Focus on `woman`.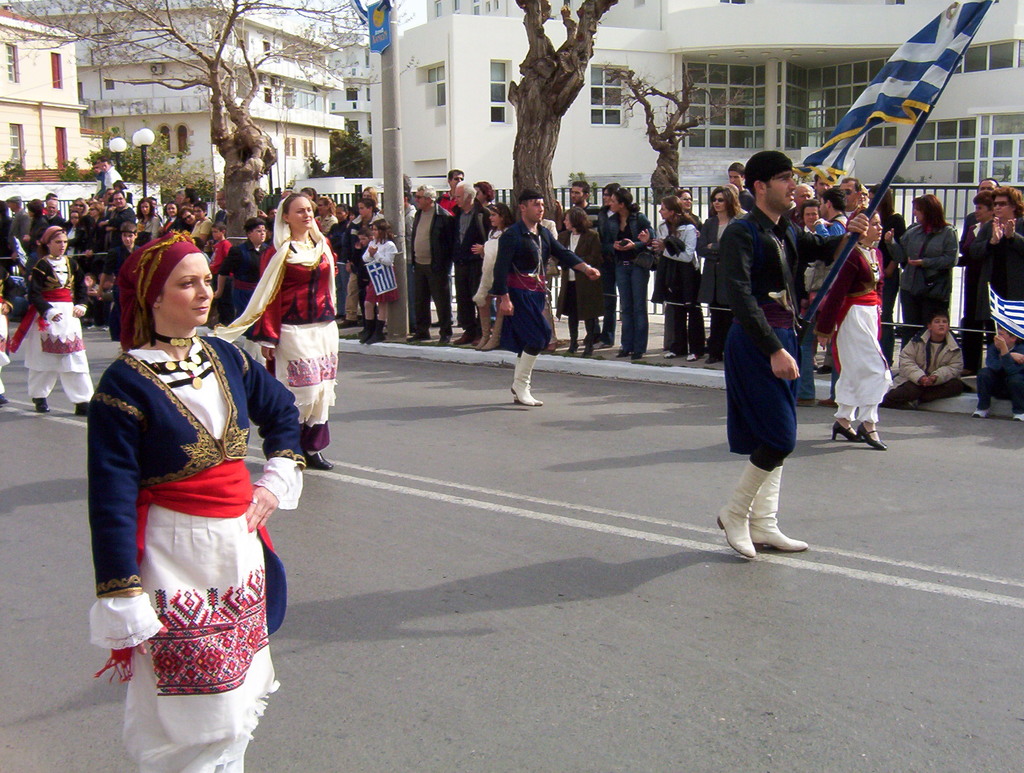
Focused at (left=636, top=199, right=703, bottom=365).
